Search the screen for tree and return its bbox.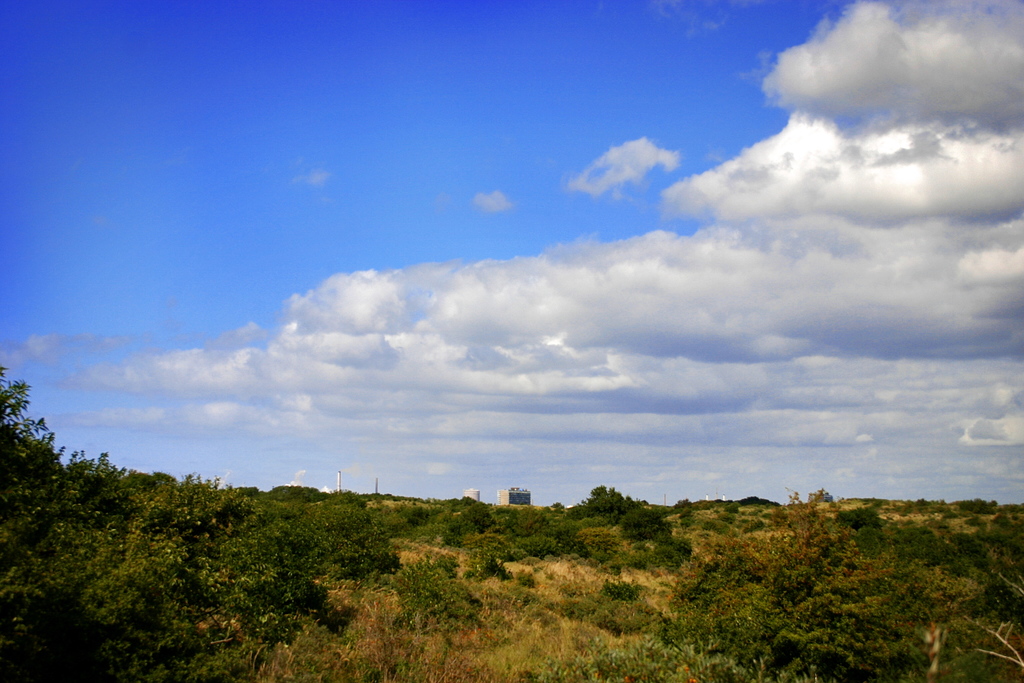
Found: left=836, top=503, right=886, bottom=531.
